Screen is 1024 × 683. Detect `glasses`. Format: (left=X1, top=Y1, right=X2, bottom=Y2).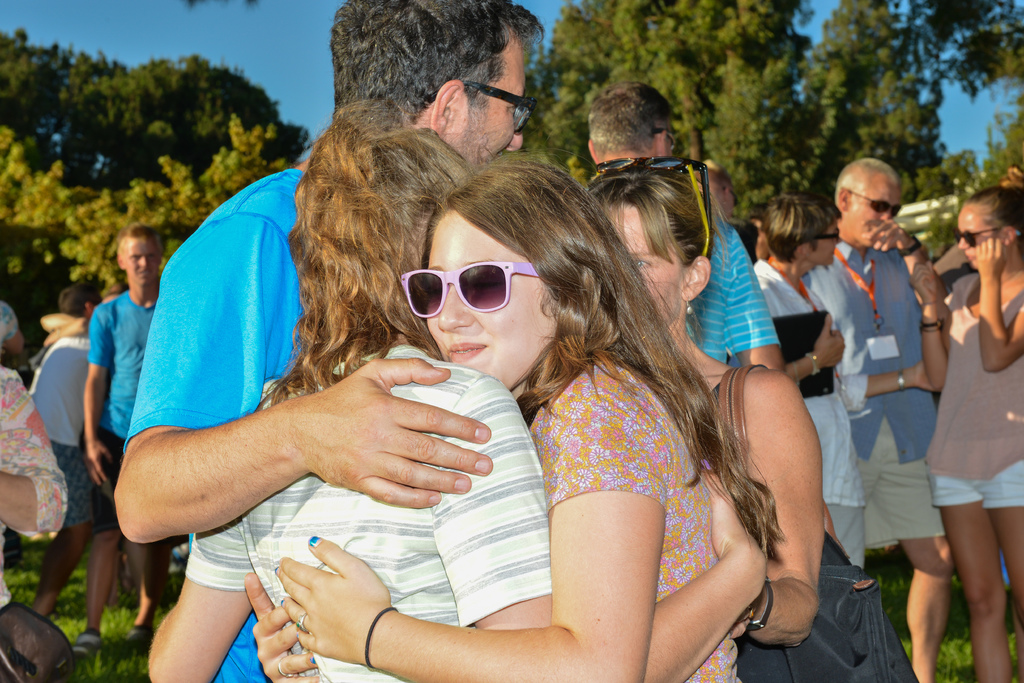
(left=791, top=226, right=847, bottom=248).
